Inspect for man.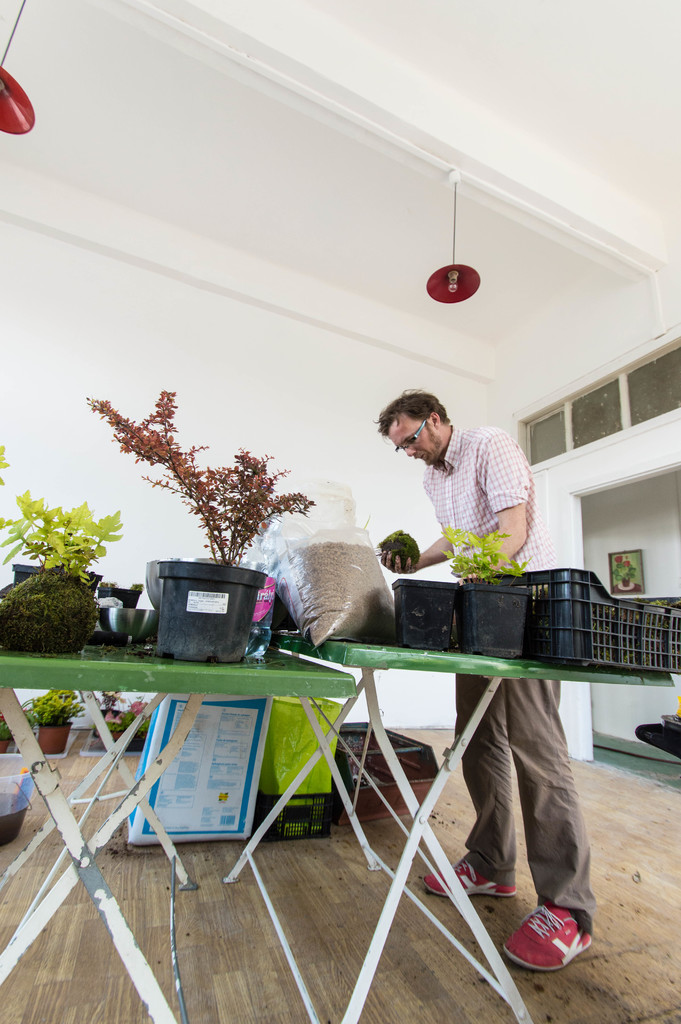
Inspection: (378,388,598,974).
